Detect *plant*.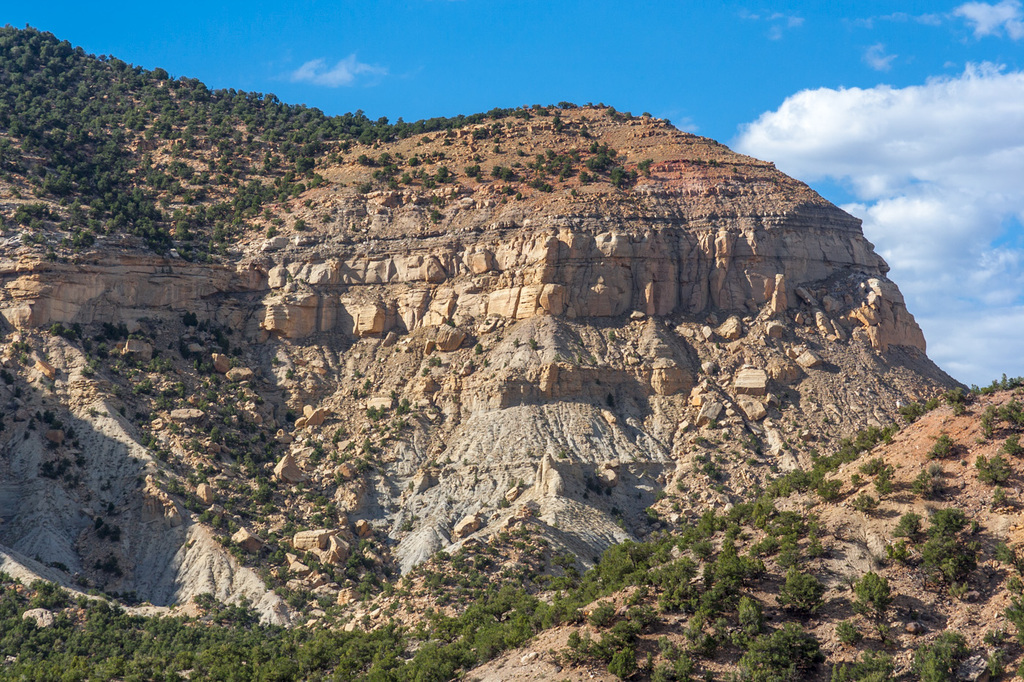
Detected at 106 520 122 542.
